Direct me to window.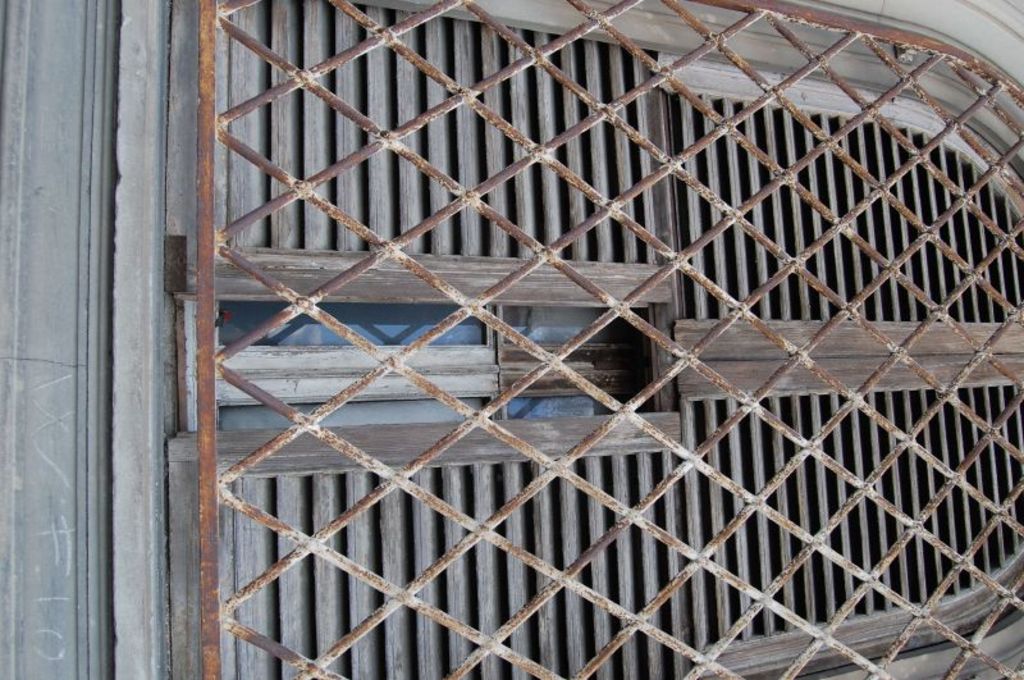
Direction: [164, 0, 1023, 679].
